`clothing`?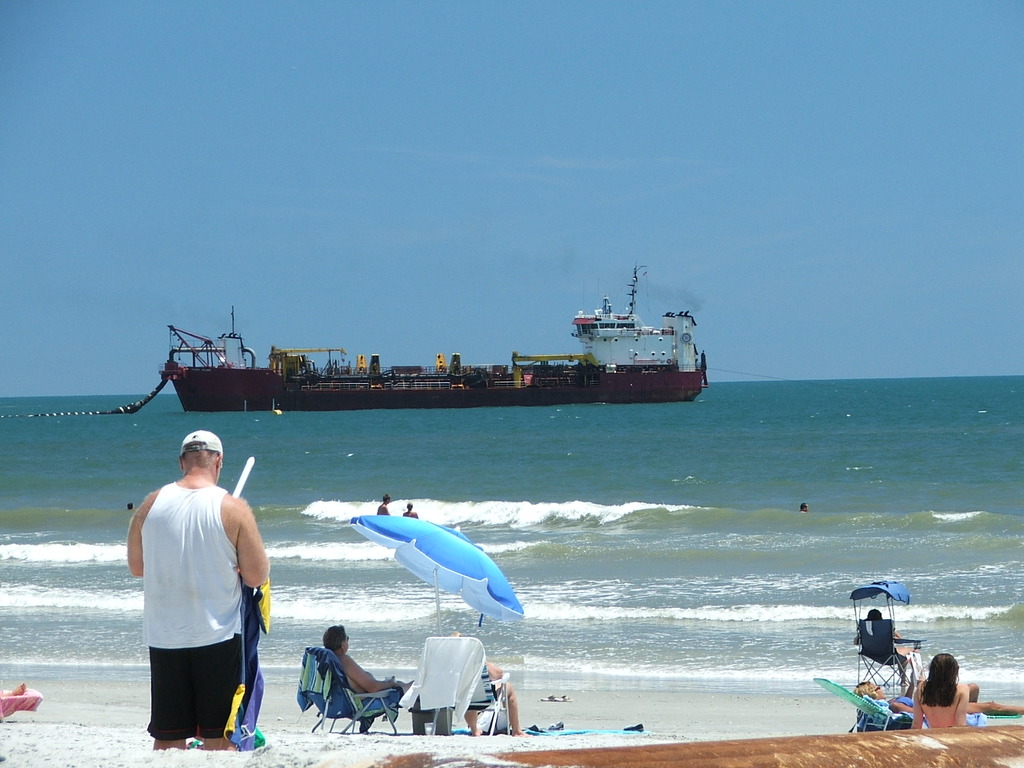
detection(290, 646, 353, 713)
